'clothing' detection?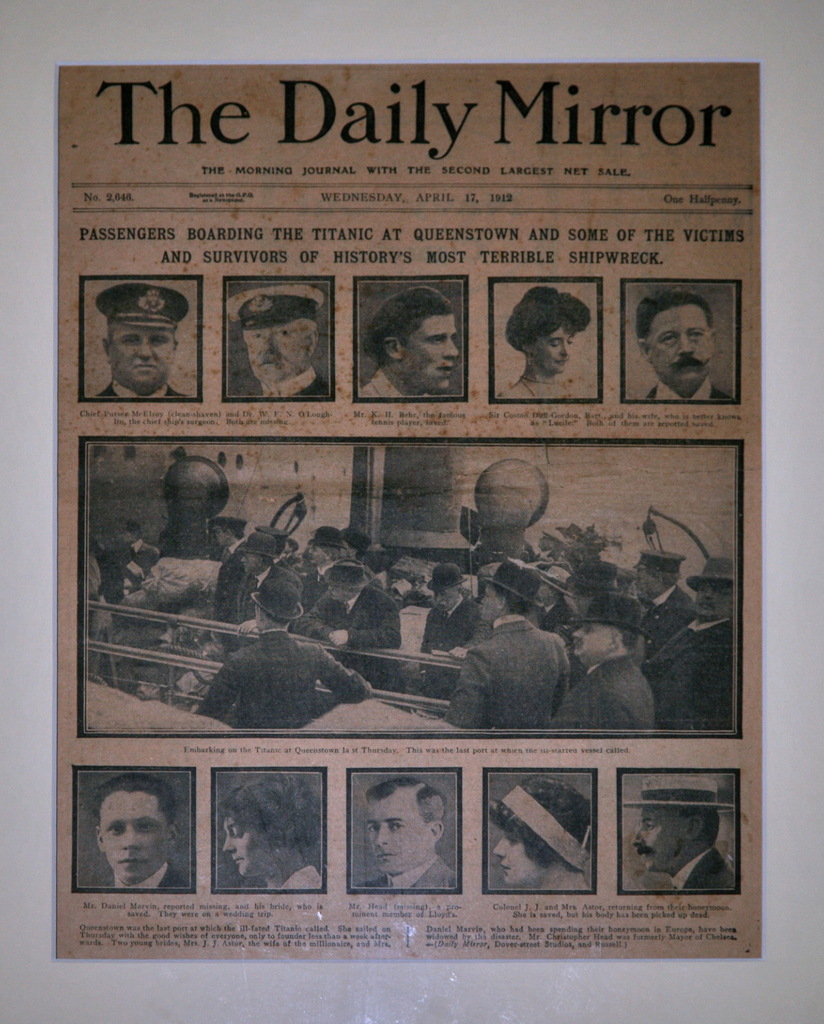
273/861/324/896
